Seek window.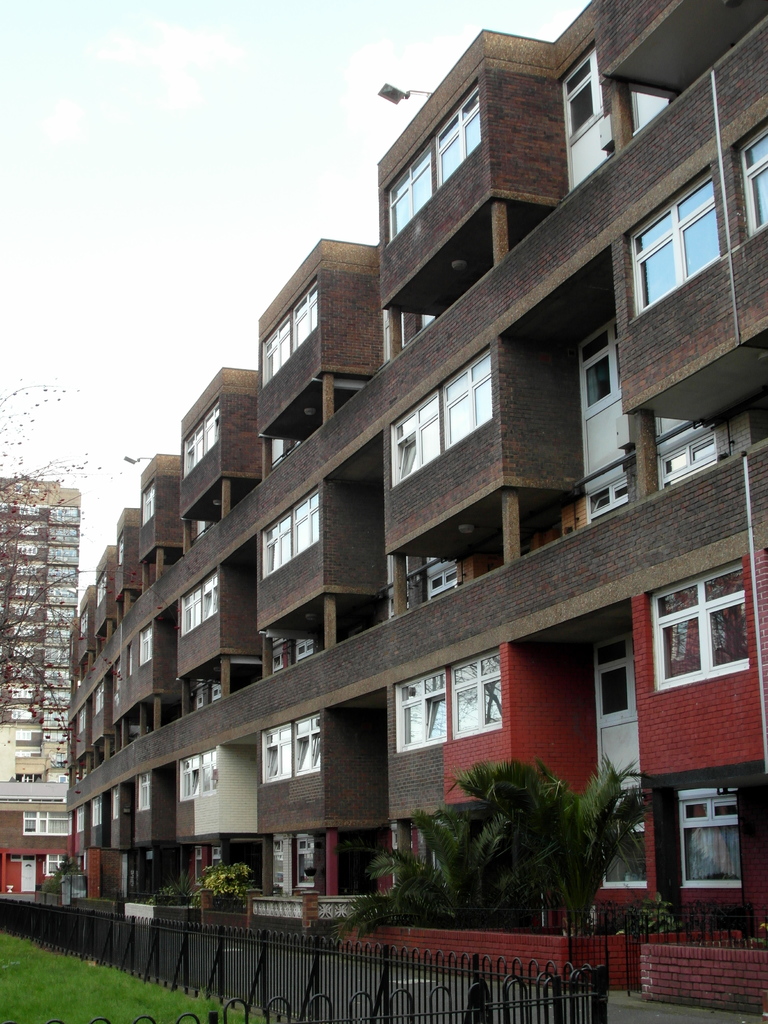
[x1=657, y1=417, x2=734, y2=486].
